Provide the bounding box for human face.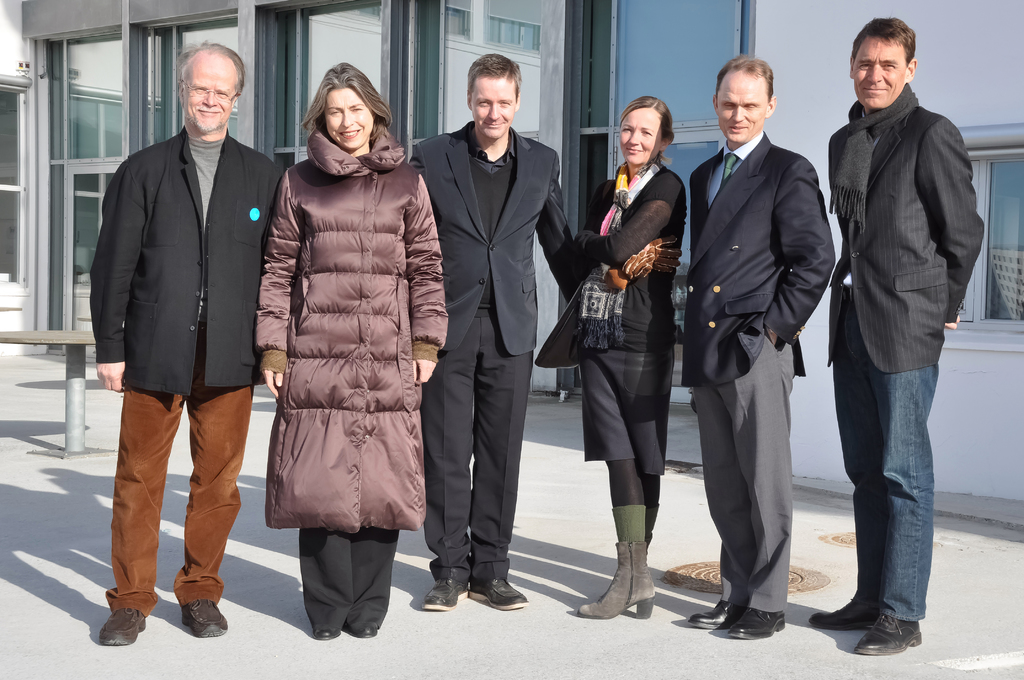
184:47:238:131.
